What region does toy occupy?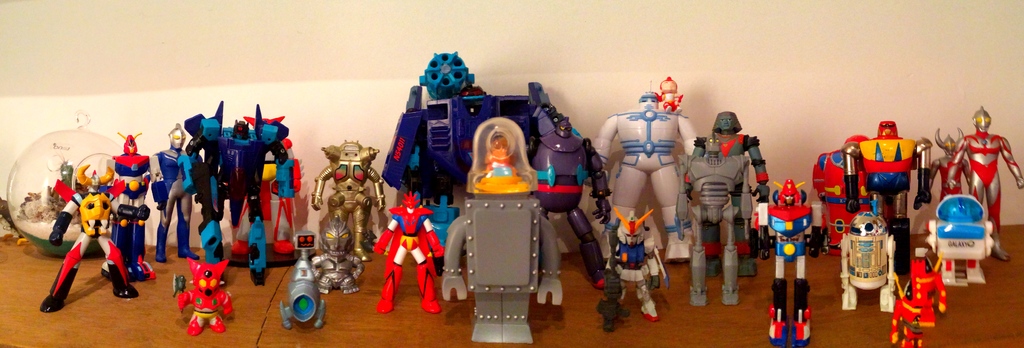
[left=437, top=192, right=570, bottom=345].
